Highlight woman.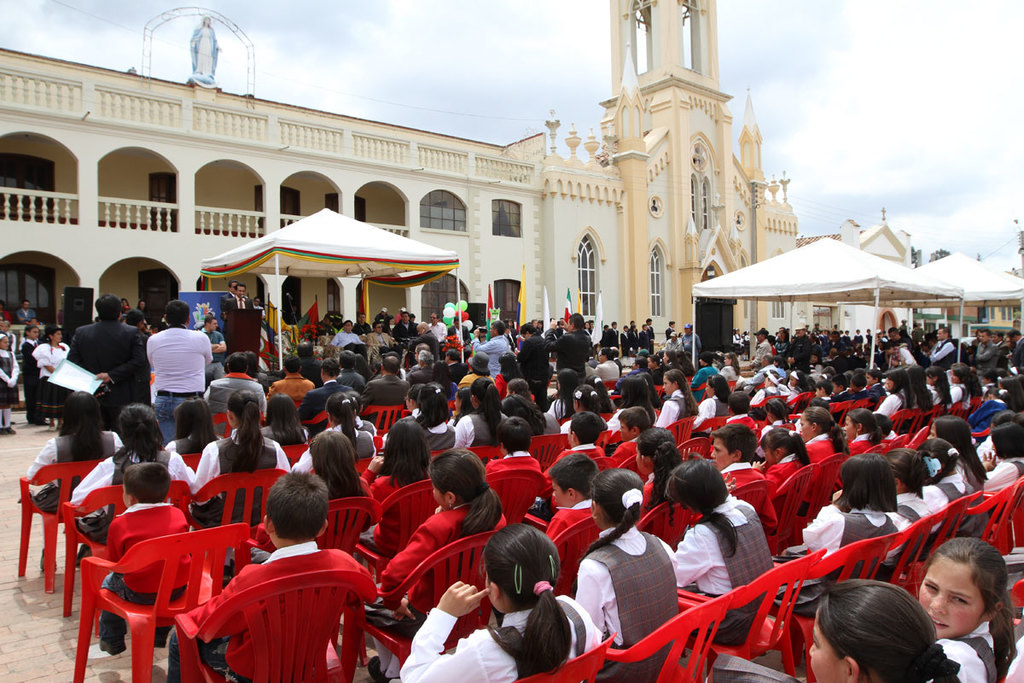
Highlighted region: bbox=(802, 576, 973, 682).
